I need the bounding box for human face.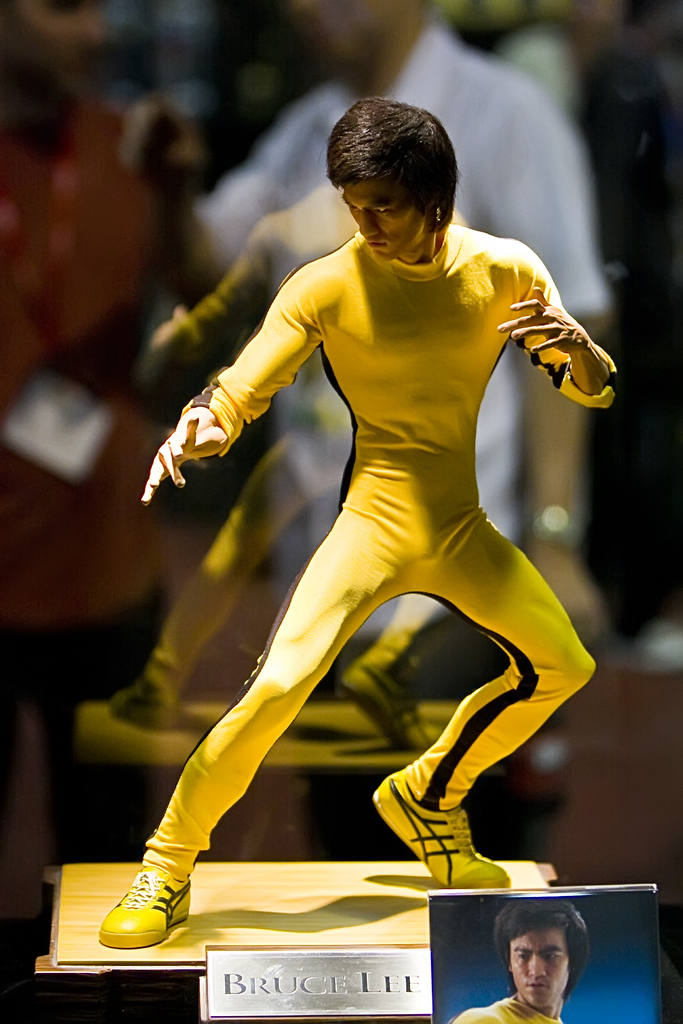
Here it is: 509 930 575 1014.
